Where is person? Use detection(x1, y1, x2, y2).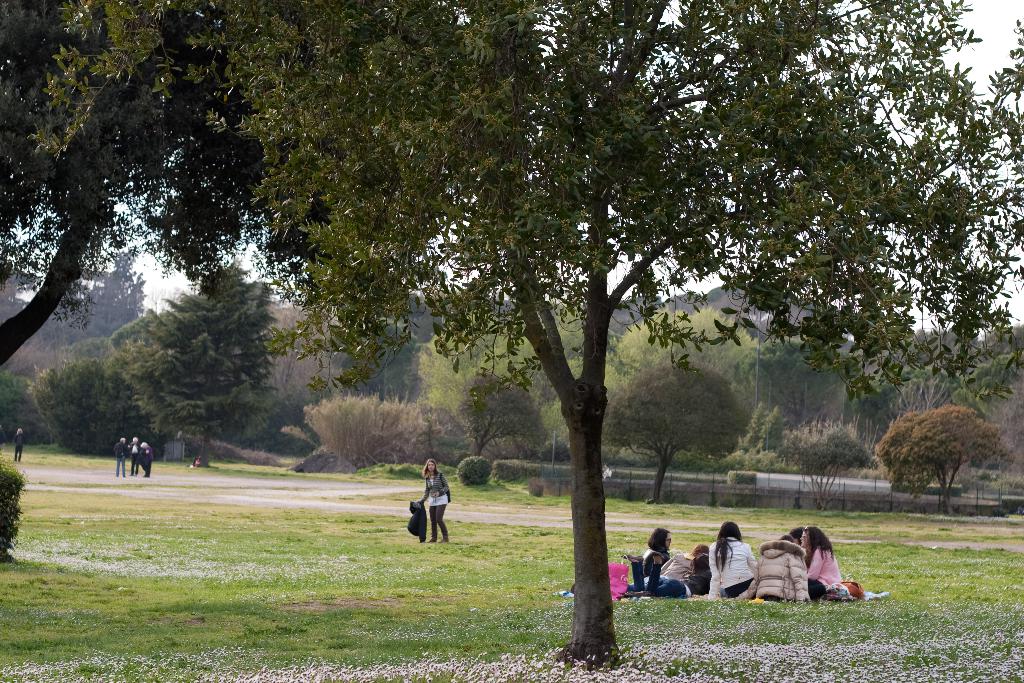
detection(621, 541, 710, 598).
